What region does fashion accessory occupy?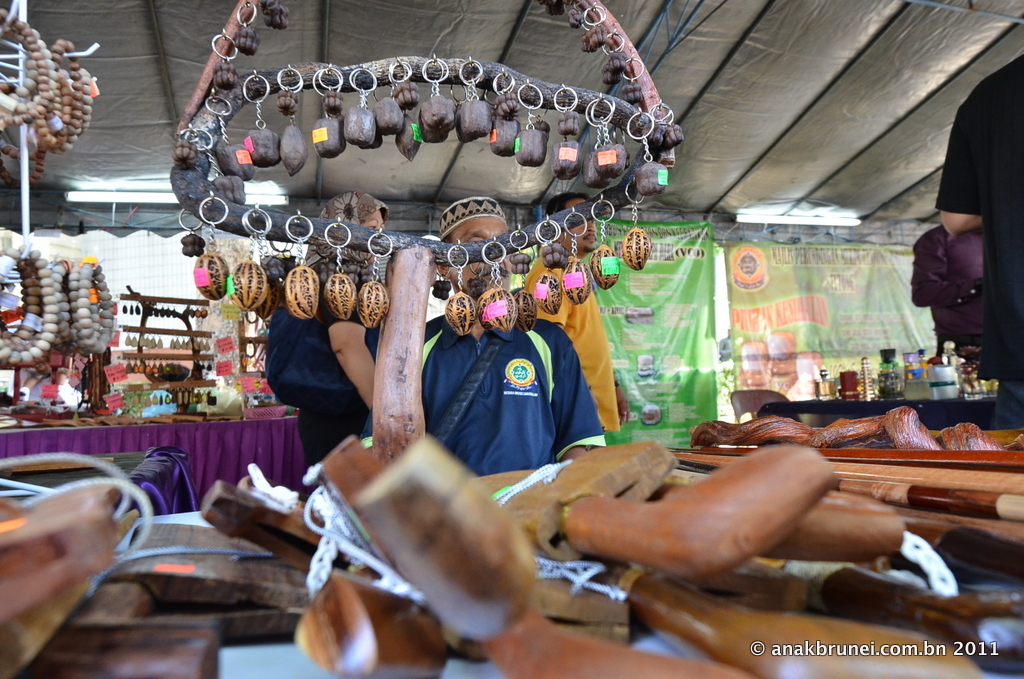
left=169, top=0, right=686, bottom=473.
